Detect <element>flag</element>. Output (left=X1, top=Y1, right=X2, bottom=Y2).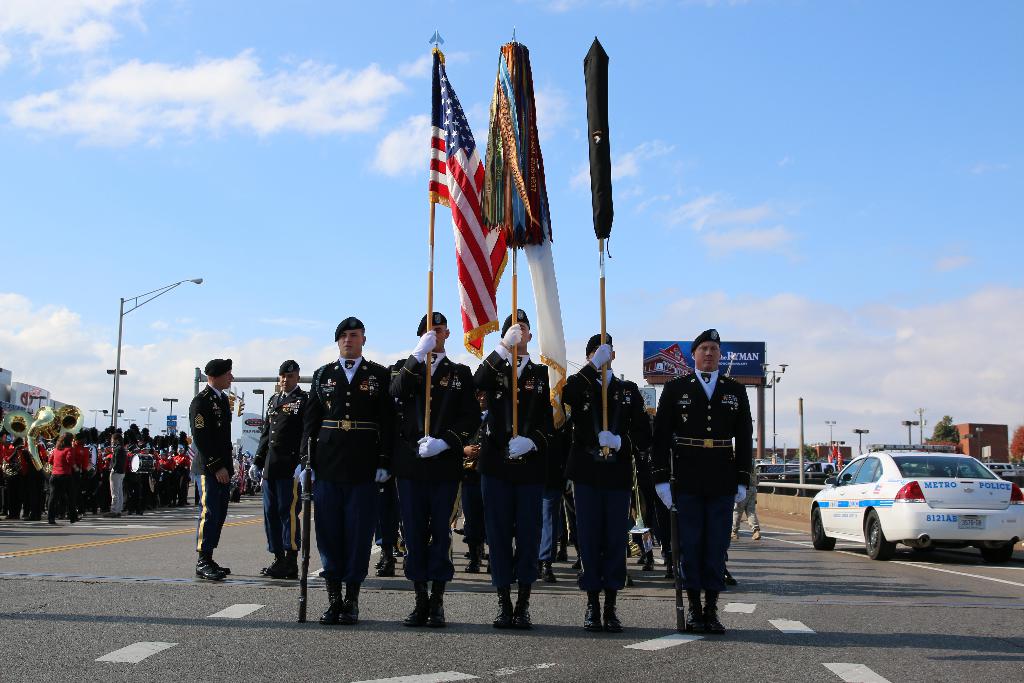
(left=419, top=35, right=509, bottom=365).
